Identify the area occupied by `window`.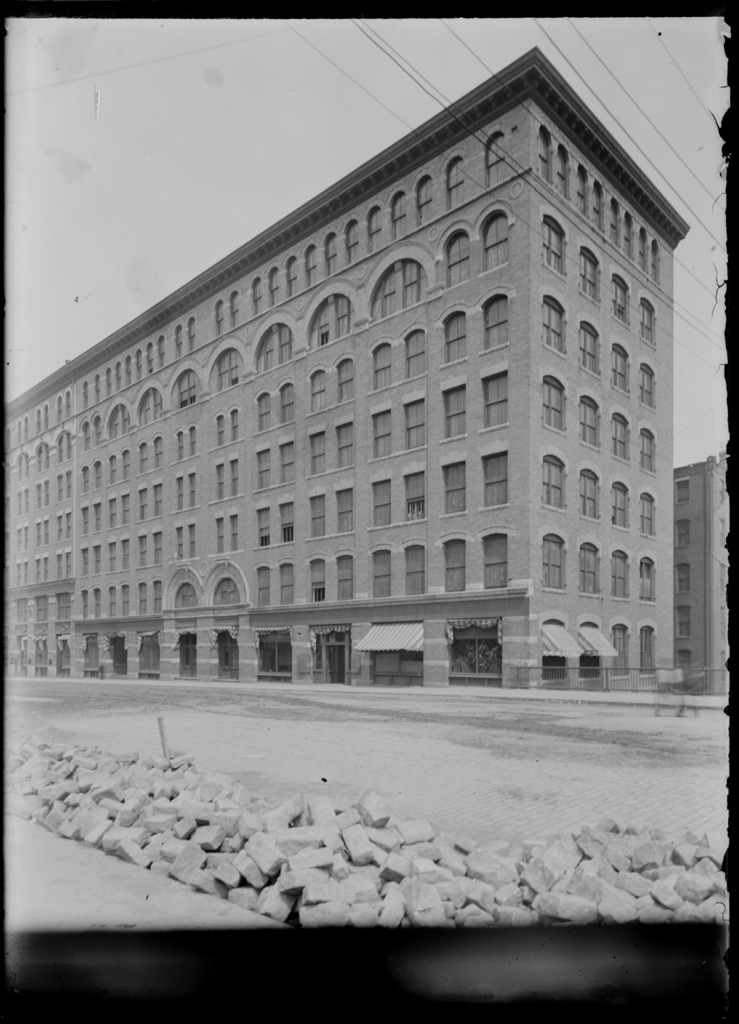
Area: pyautogui.locateOnScreen(212, 348, 246, 388).
